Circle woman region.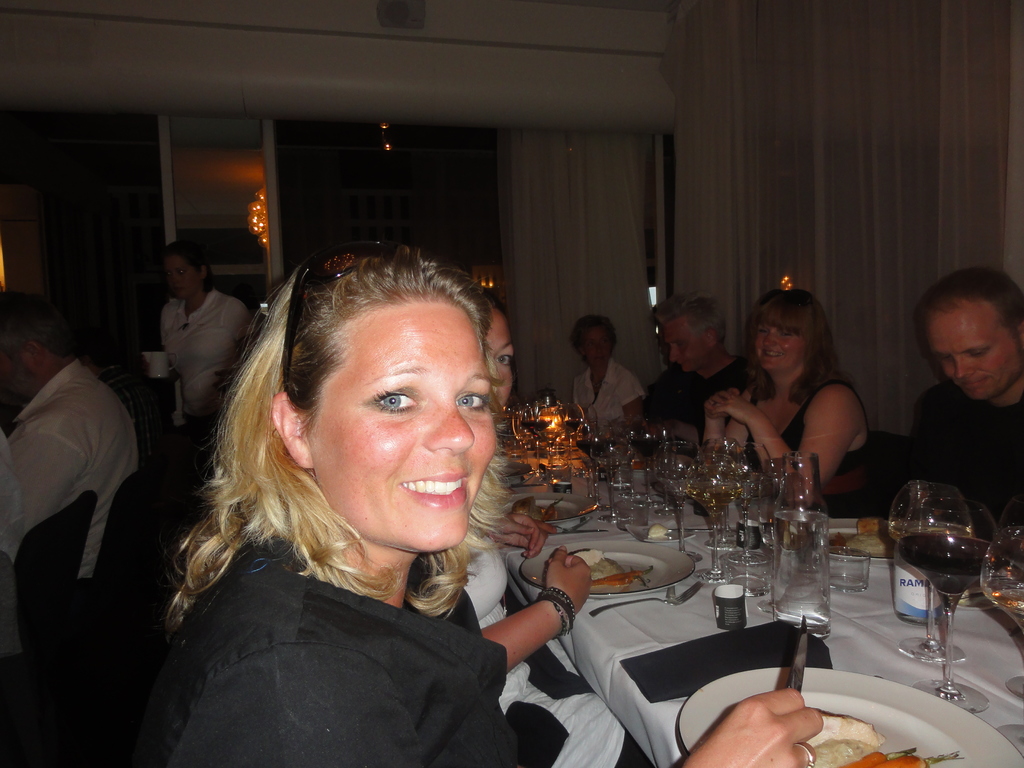
Region: [left=700, top=284, right=884, bottom=538].
